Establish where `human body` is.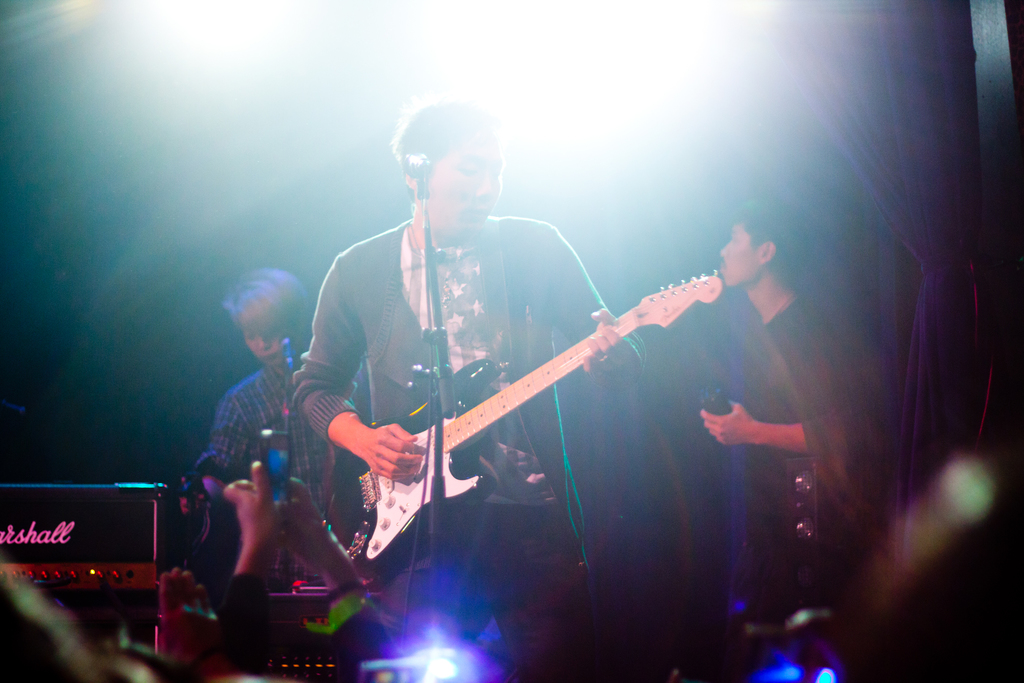
Established at 196/346/362/582.
